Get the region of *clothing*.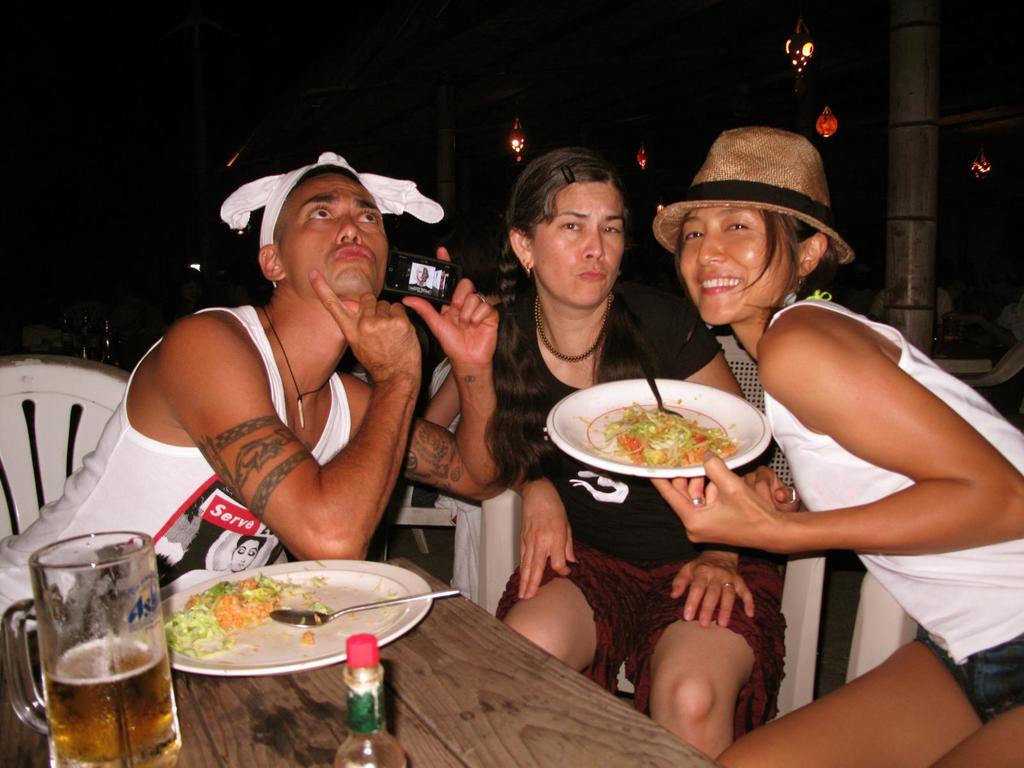
483,301,738,561.
